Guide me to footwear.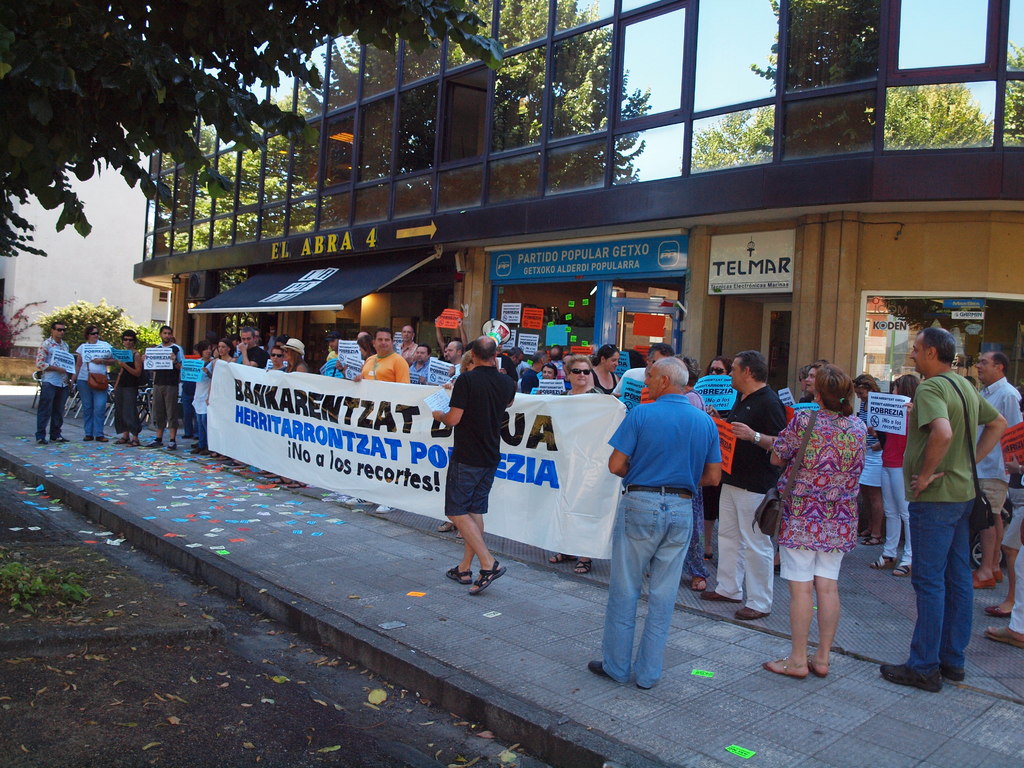
Guidance: locate(984, 625, 1023, 646).
